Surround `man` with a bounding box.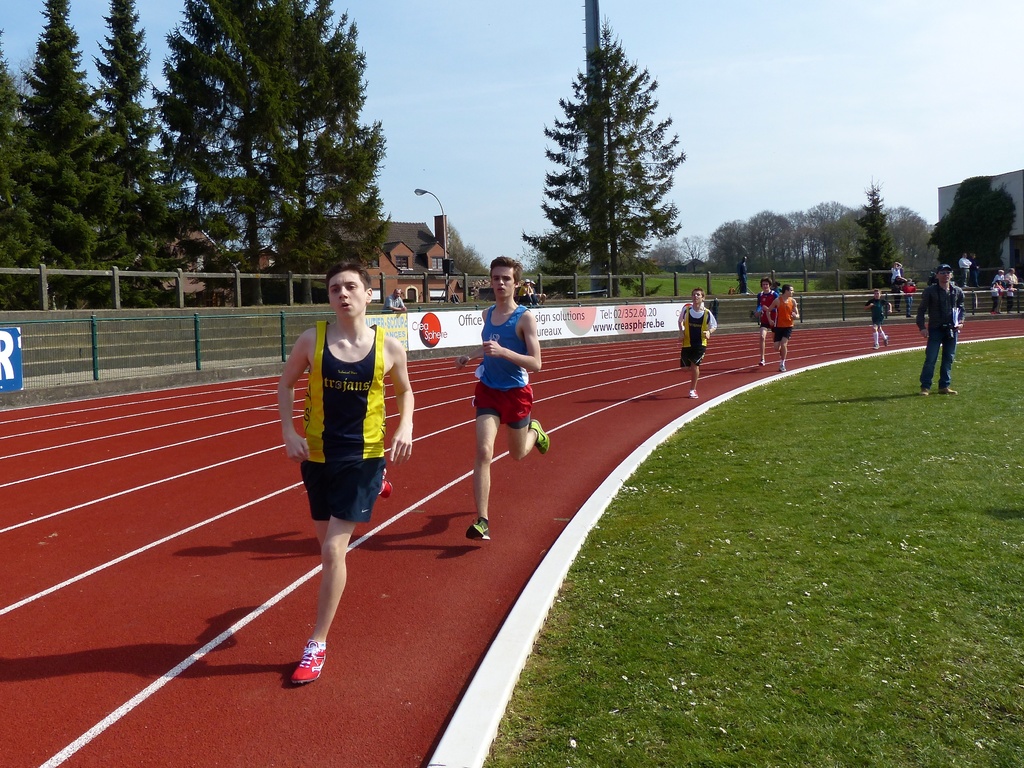
rect(668, 286, 722, 401).
